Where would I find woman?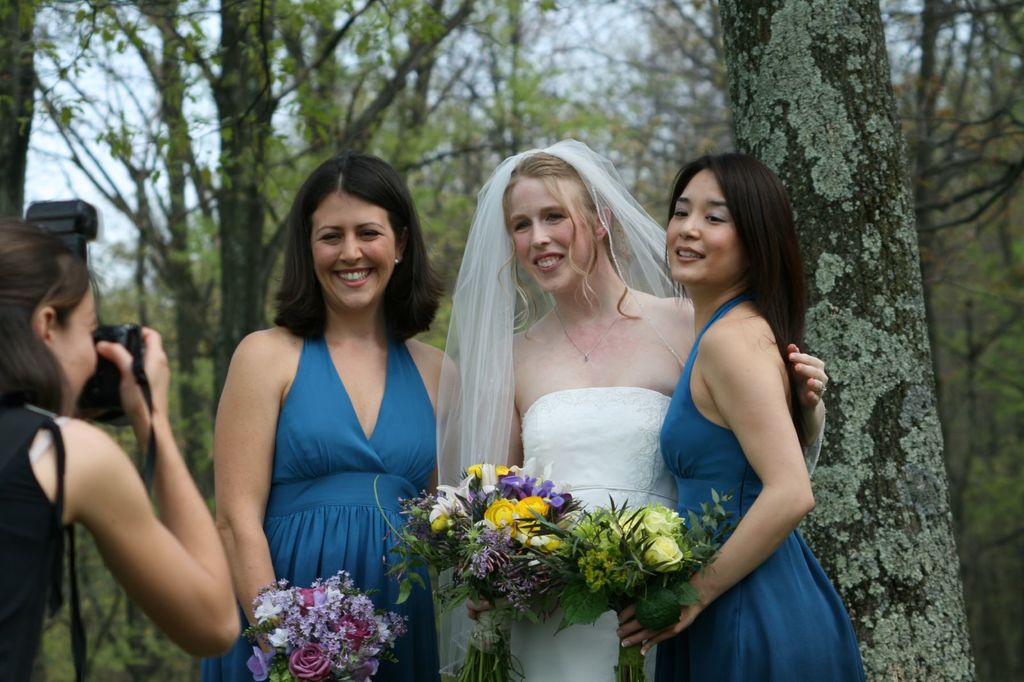
At bbox=[434, 134, 825, 681].
